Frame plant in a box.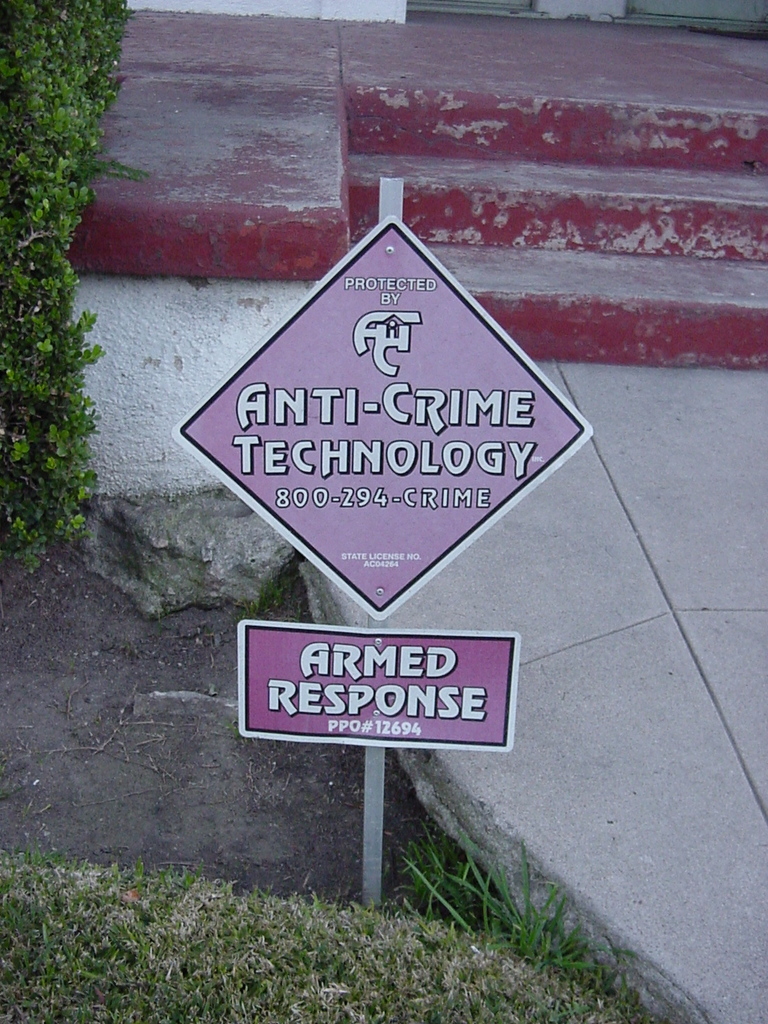
bbox=(0, 0, 138, 578).
